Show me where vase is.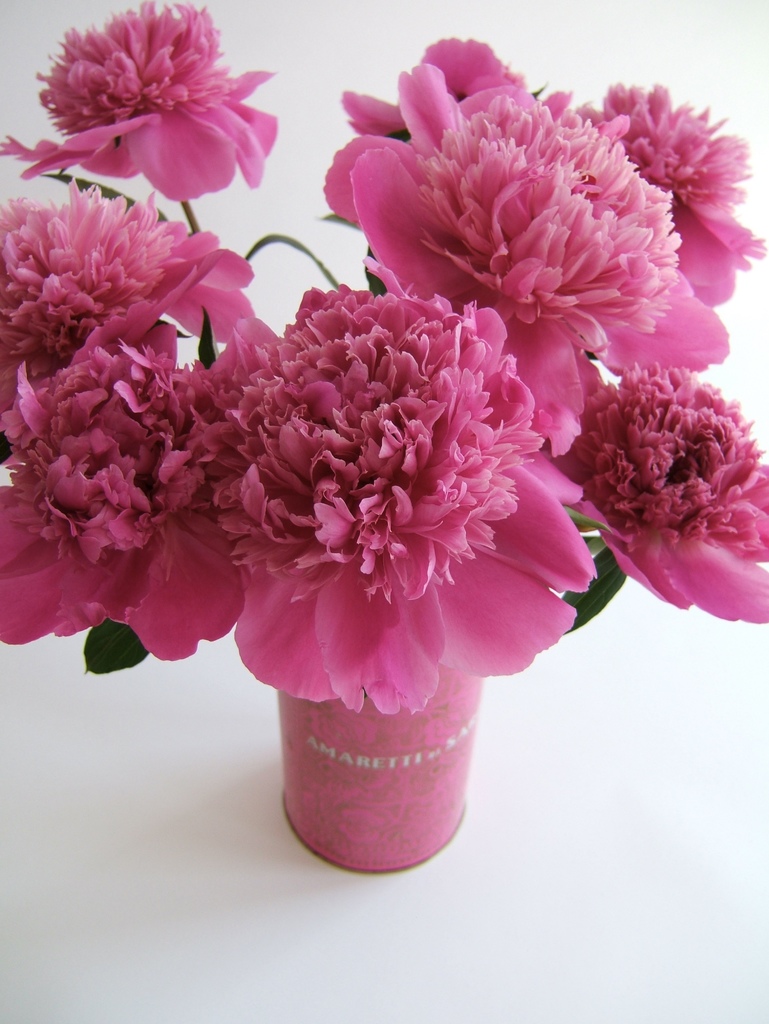
vase is at rect(277, 660, 482, 877).
